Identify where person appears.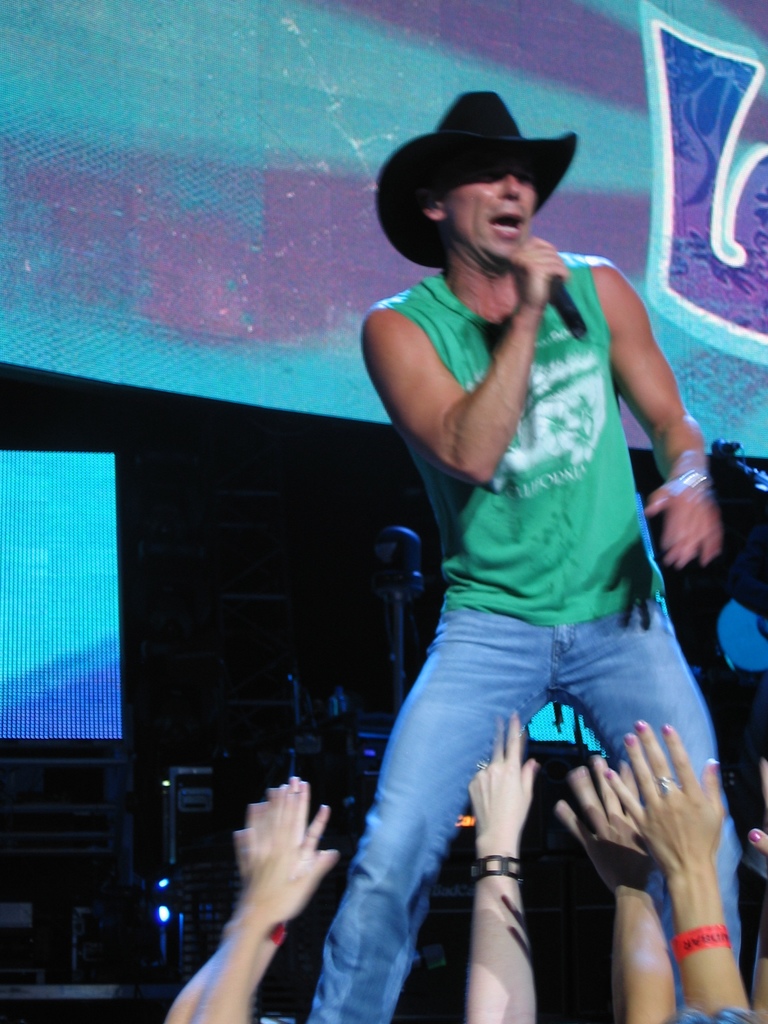
Appears at {"left": 457, "top": 717, "right": 541, "bottom": 1019}.
